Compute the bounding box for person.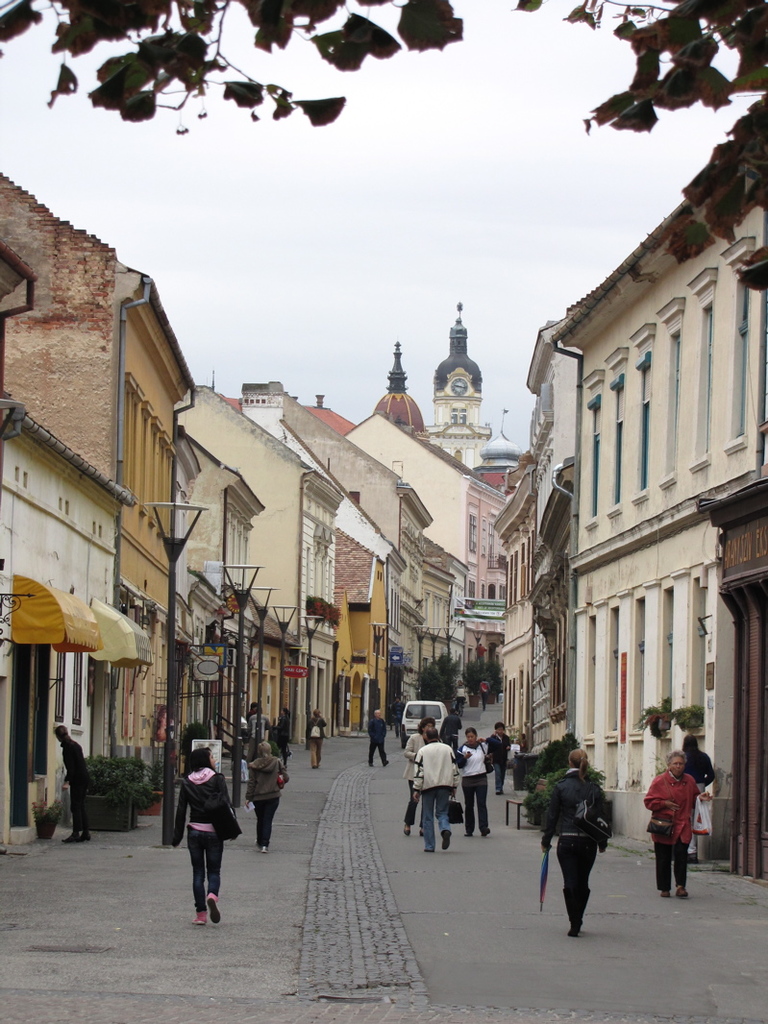
pyautogui.locateOnScreen(454, 722, 496, 829).
